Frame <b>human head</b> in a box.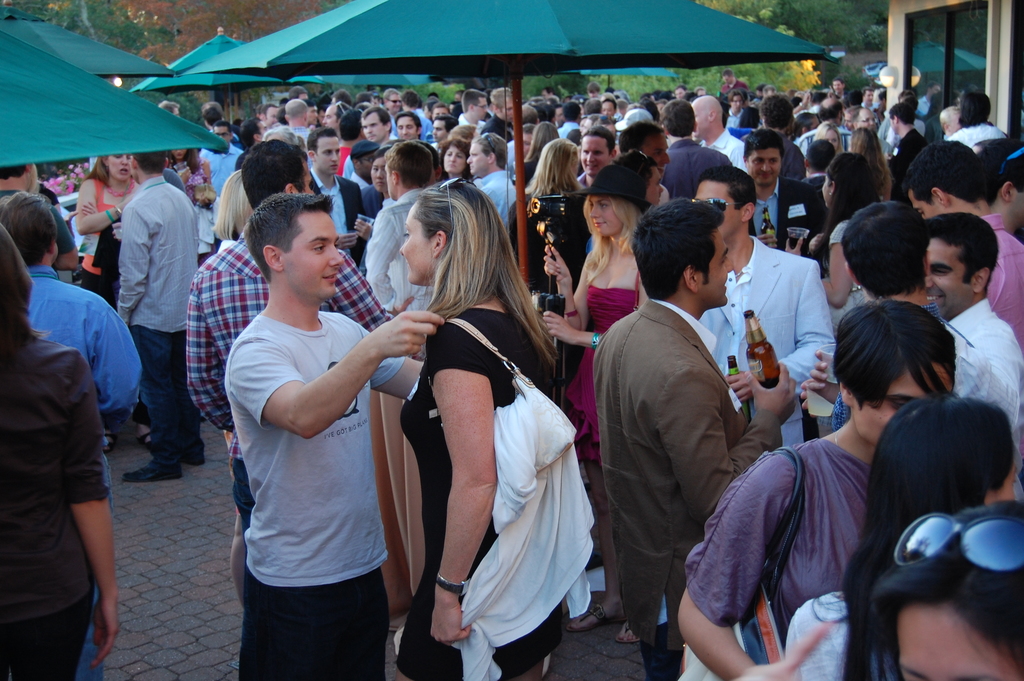
(851,126,882,156).
